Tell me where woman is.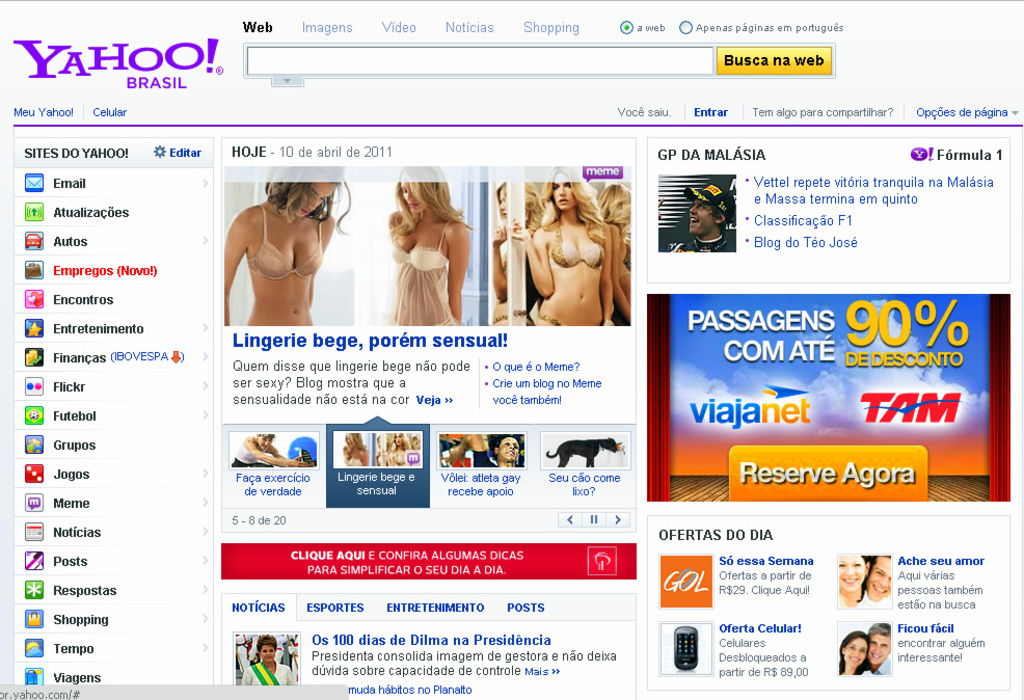
woman is at x1=236 y1=626 x2=293 y2=689.
